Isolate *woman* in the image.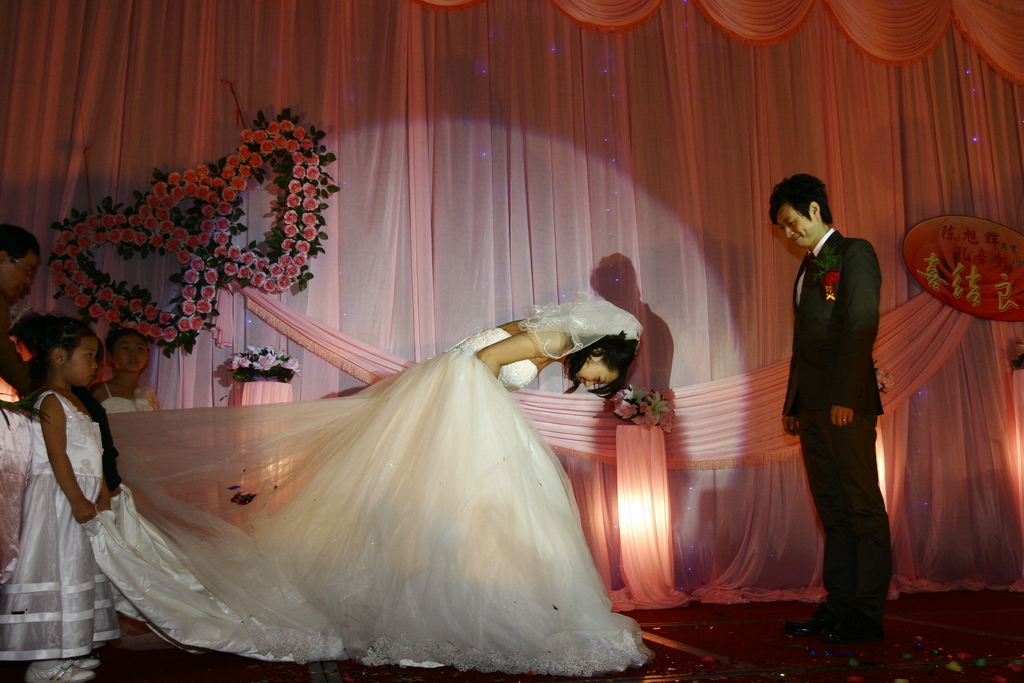
Isolated region: region(20, 293, 671, 670).
